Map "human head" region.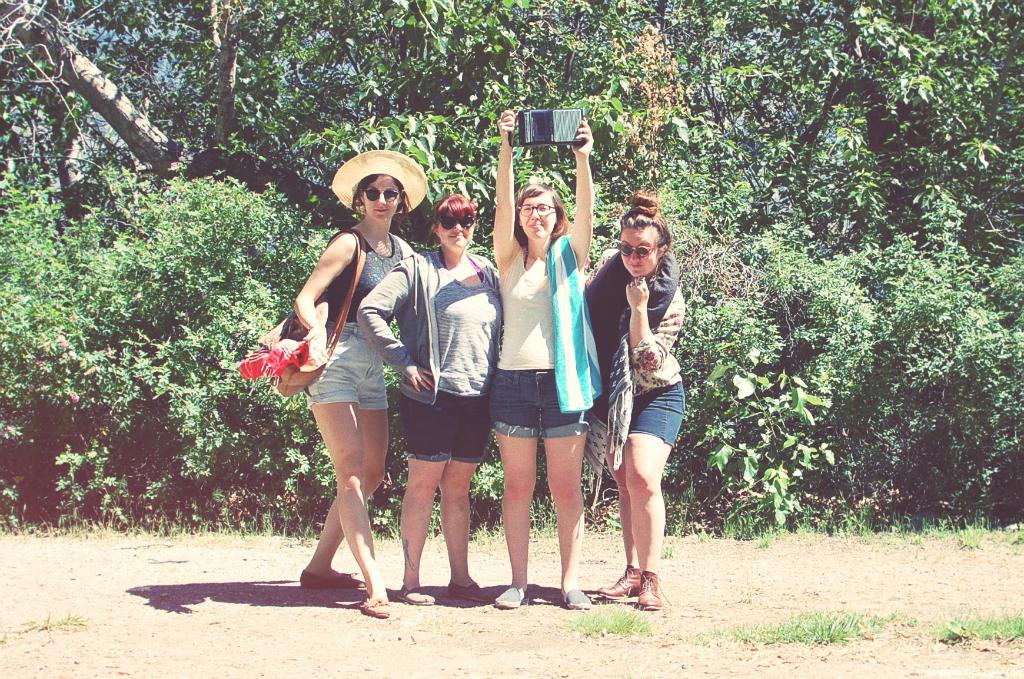
Mapped to bbox(431, 190, 475, 251).
